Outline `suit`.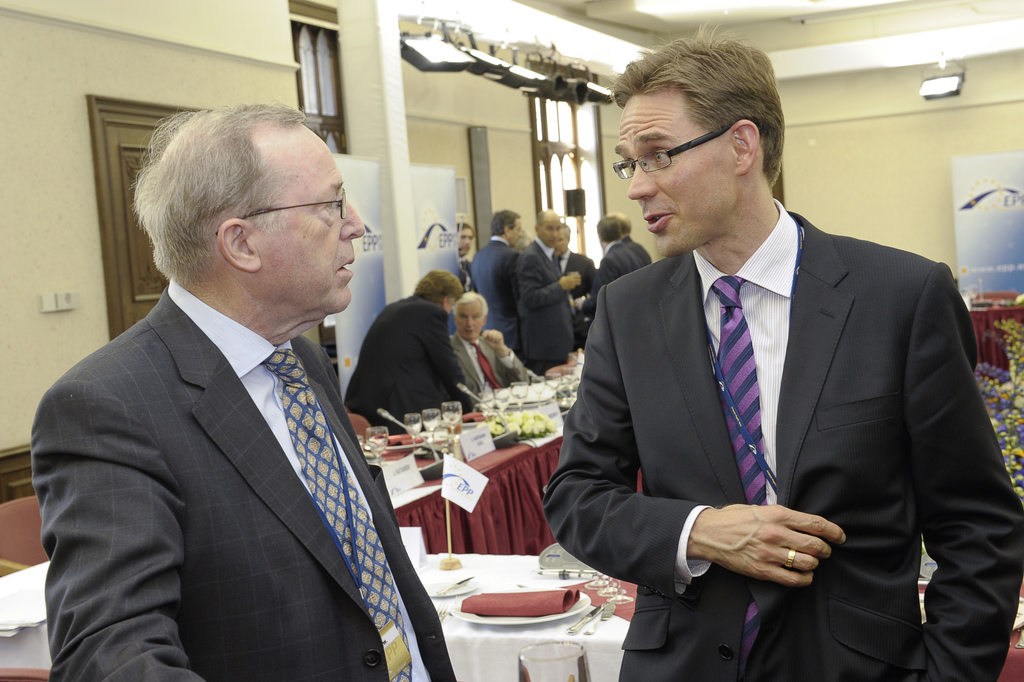
Outline: [565, 101, 996, 667].
